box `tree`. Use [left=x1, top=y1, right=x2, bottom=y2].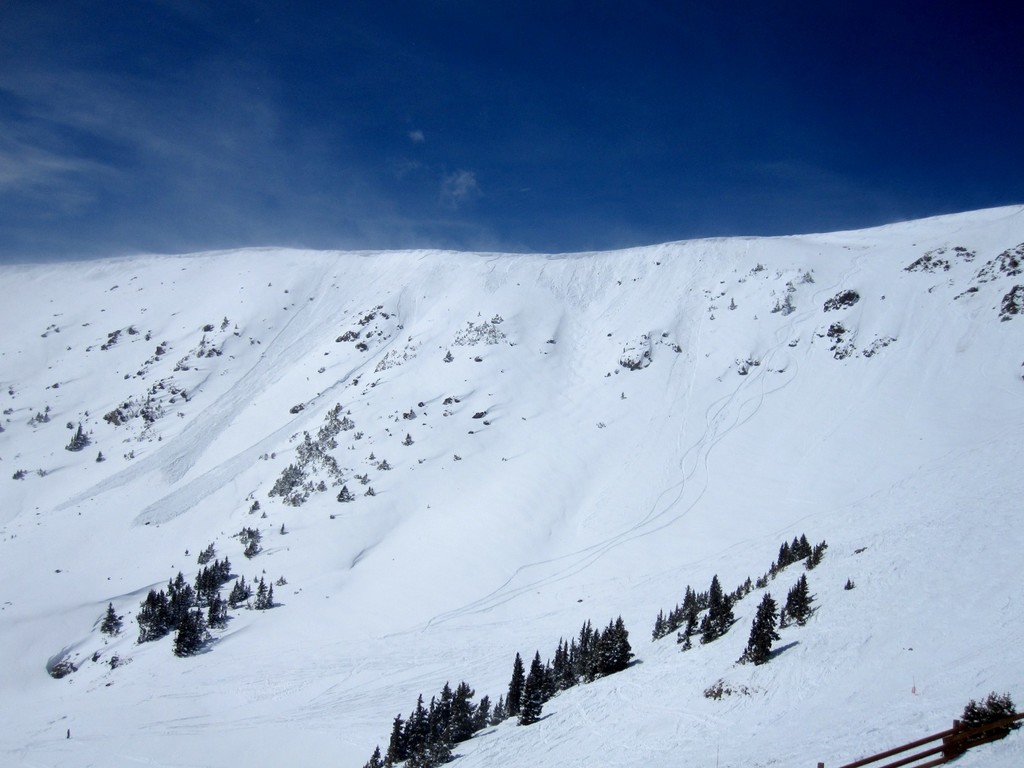
[left=99, top=596, right=132, bottom=638].
